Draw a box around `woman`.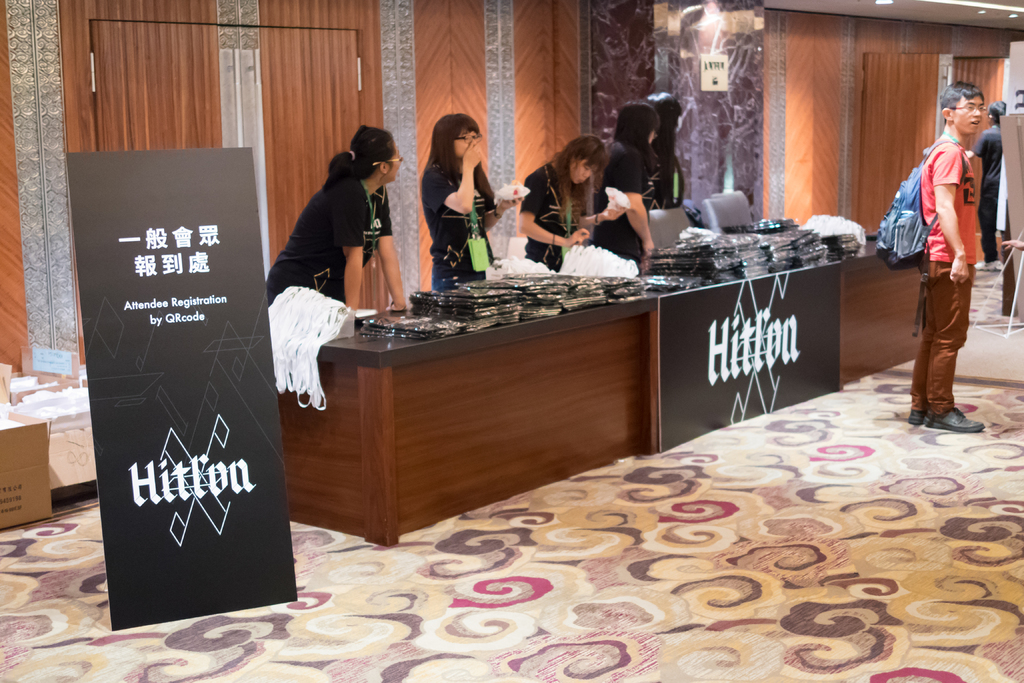
pyautogui.locateOnScreen(519, 132, 626, 265).
